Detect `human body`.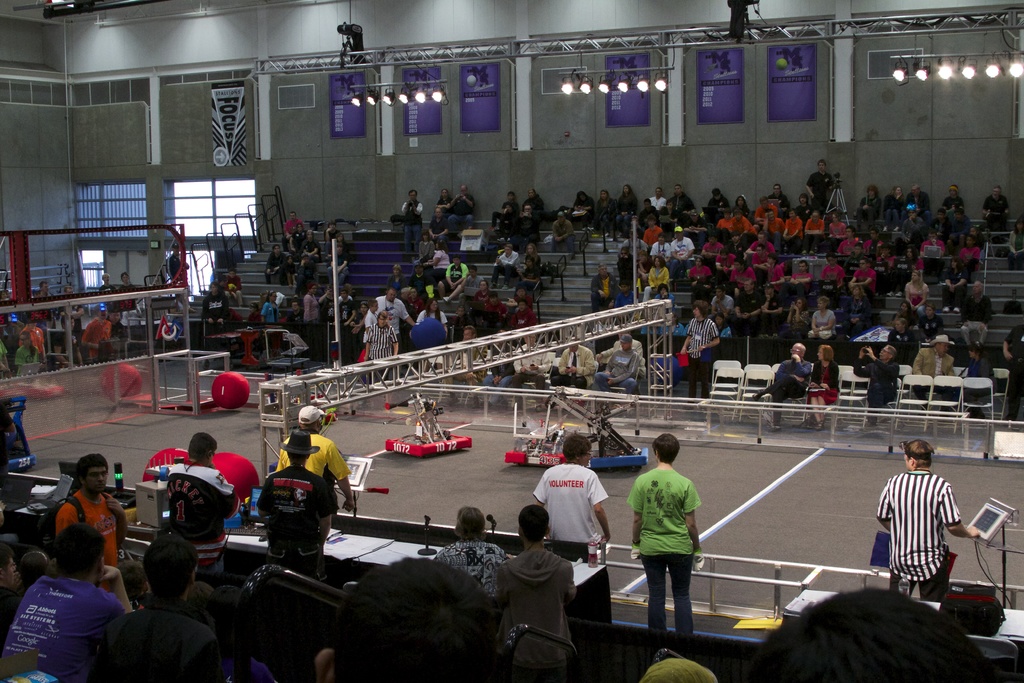
Detected at (x1=141, y1=435, x2=250, y2=543).
